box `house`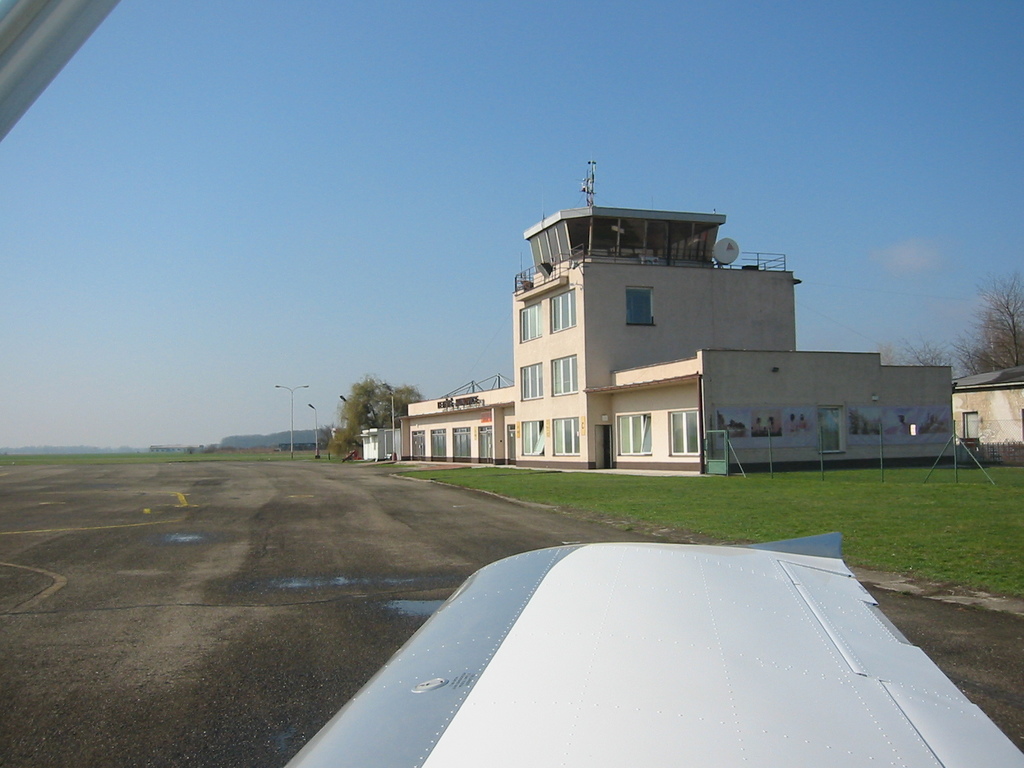
(948, 365, 1023, 457)
